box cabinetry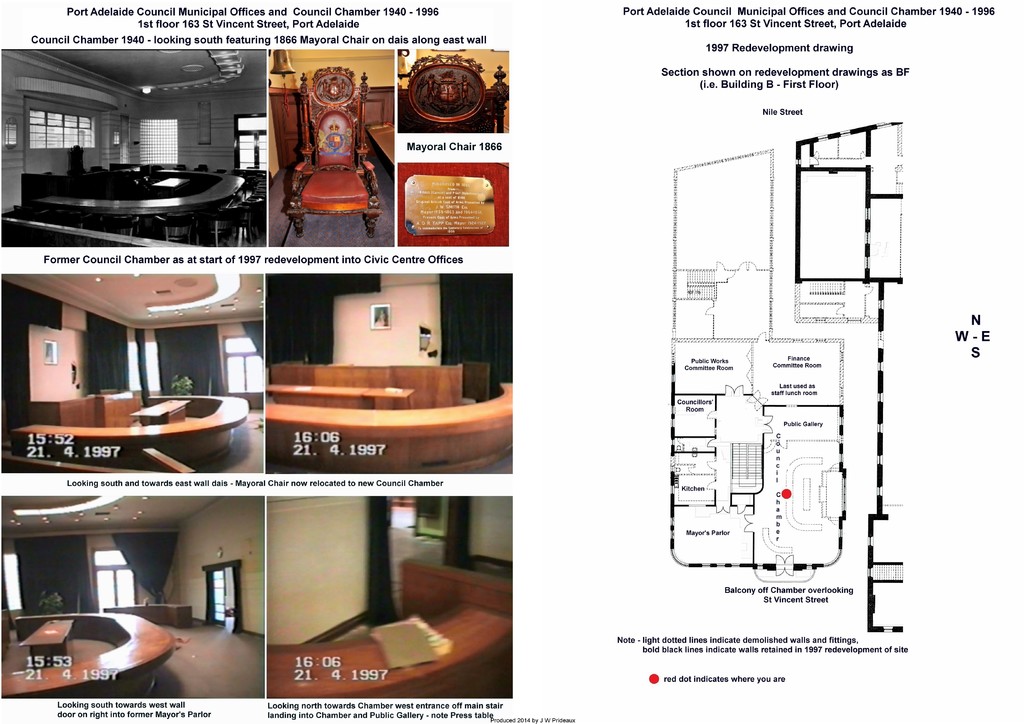
select_region(1, 602, 167, 715)
